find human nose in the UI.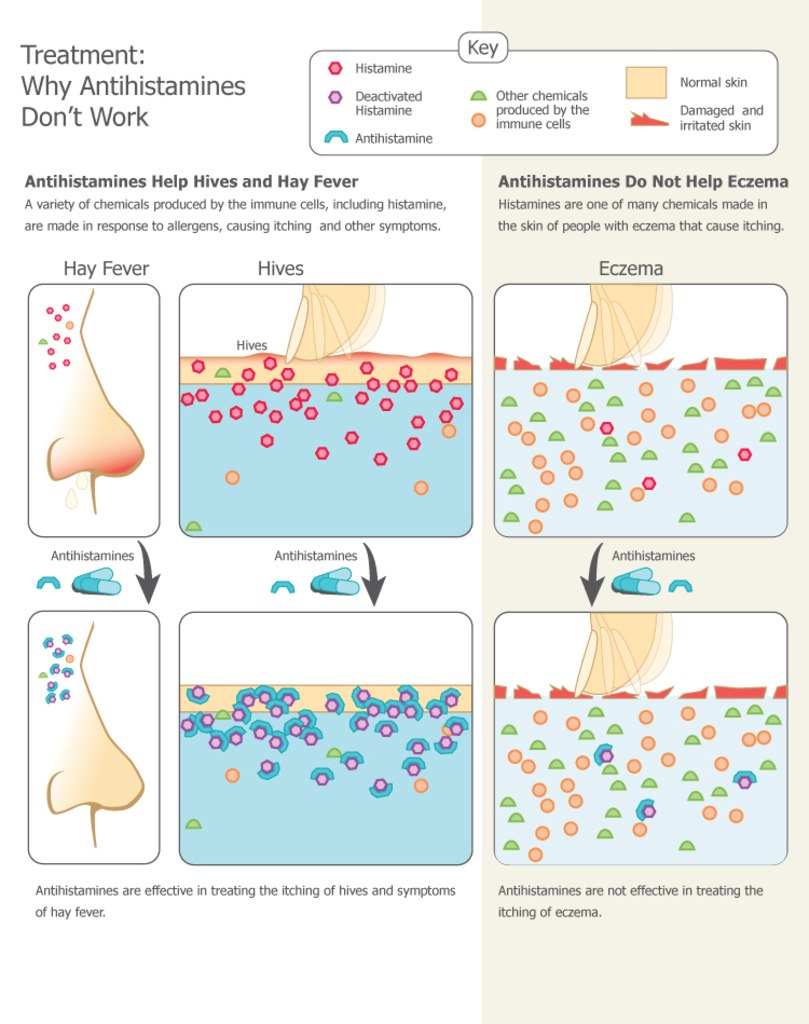
UI element at [42,665,143,810].
